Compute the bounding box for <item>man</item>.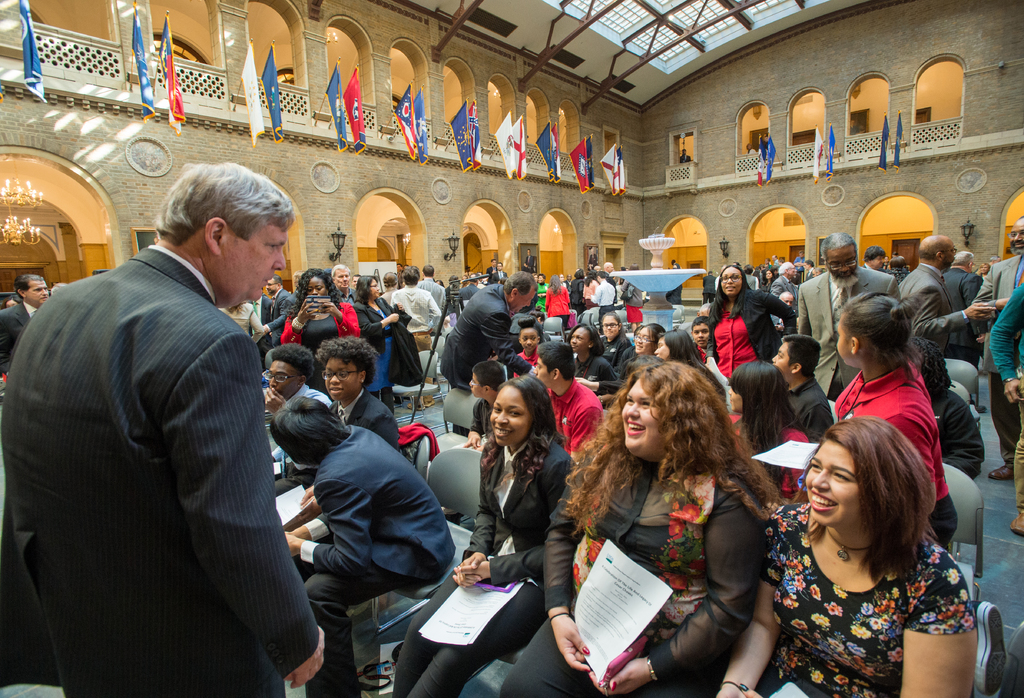
<region>415, 263, 447, 337</region>.
